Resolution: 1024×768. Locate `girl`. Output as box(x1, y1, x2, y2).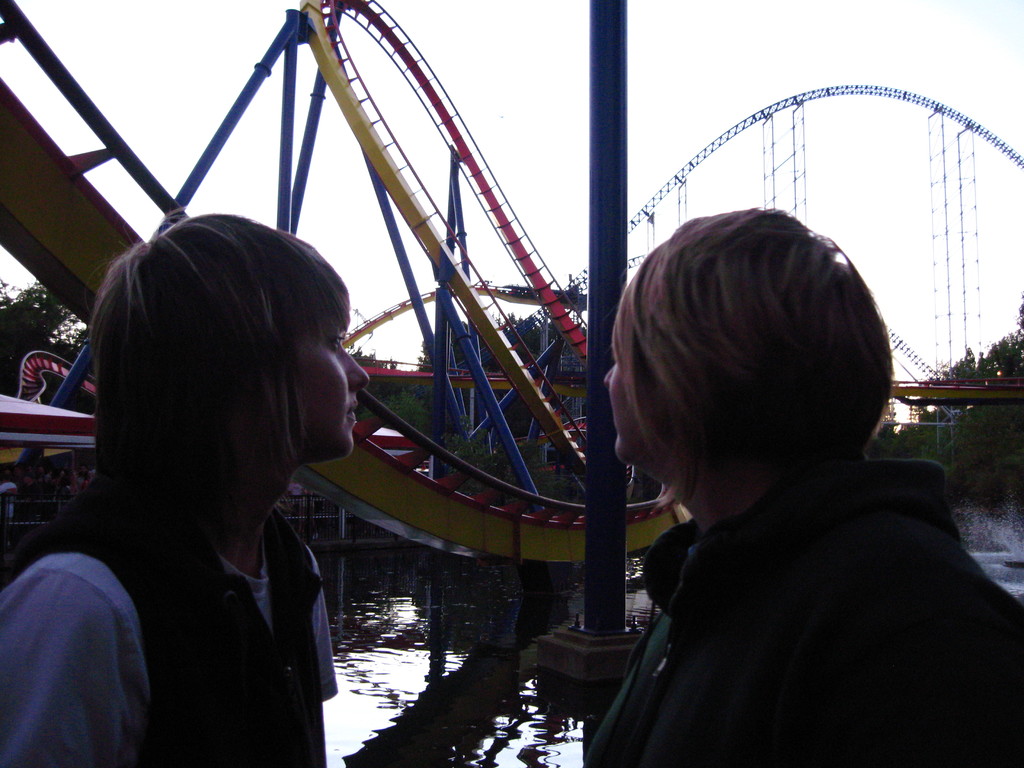
box(1, 211, 369, 766).
